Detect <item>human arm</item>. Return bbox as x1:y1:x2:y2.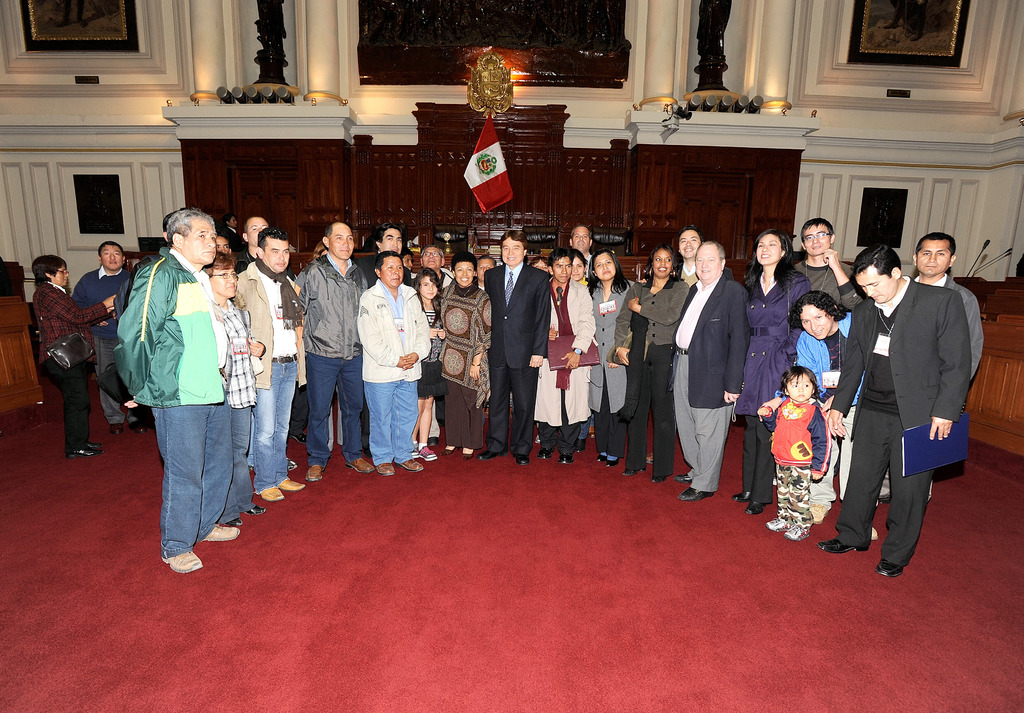
80:307:119:324.
